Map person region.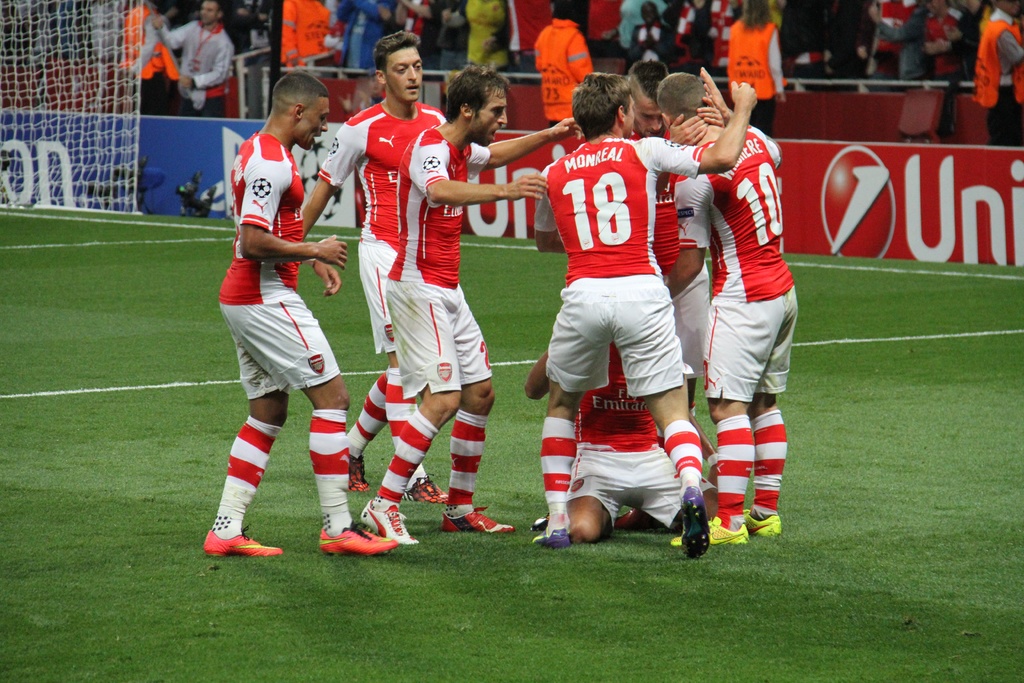
Mapped to bbox=[620, 55, 713, 399].
